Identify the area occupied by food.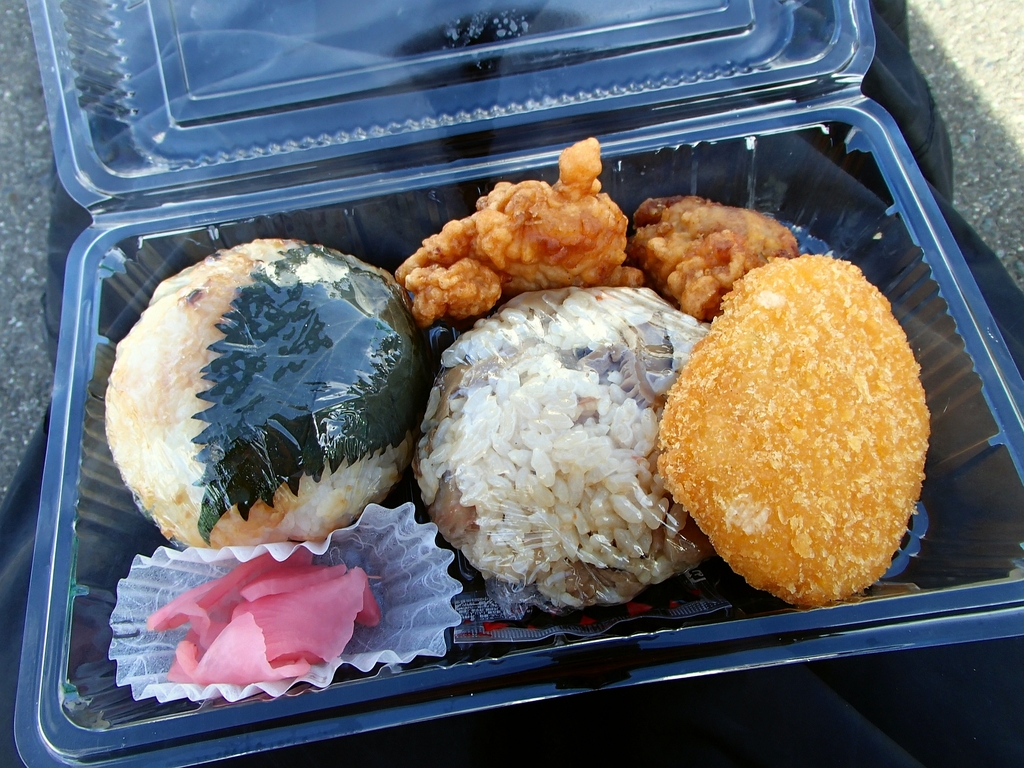
Area: <bbox>395, 138, 646, 328</bbox>.
